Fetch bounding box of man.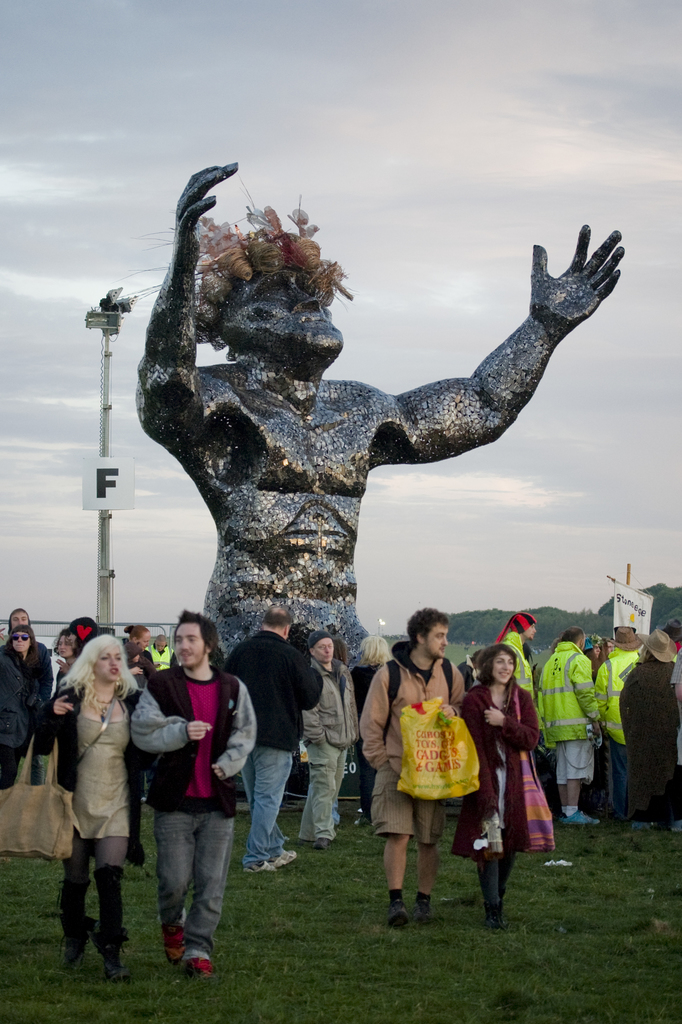
Bbox: bbox=(603, 619, 654, 799).
